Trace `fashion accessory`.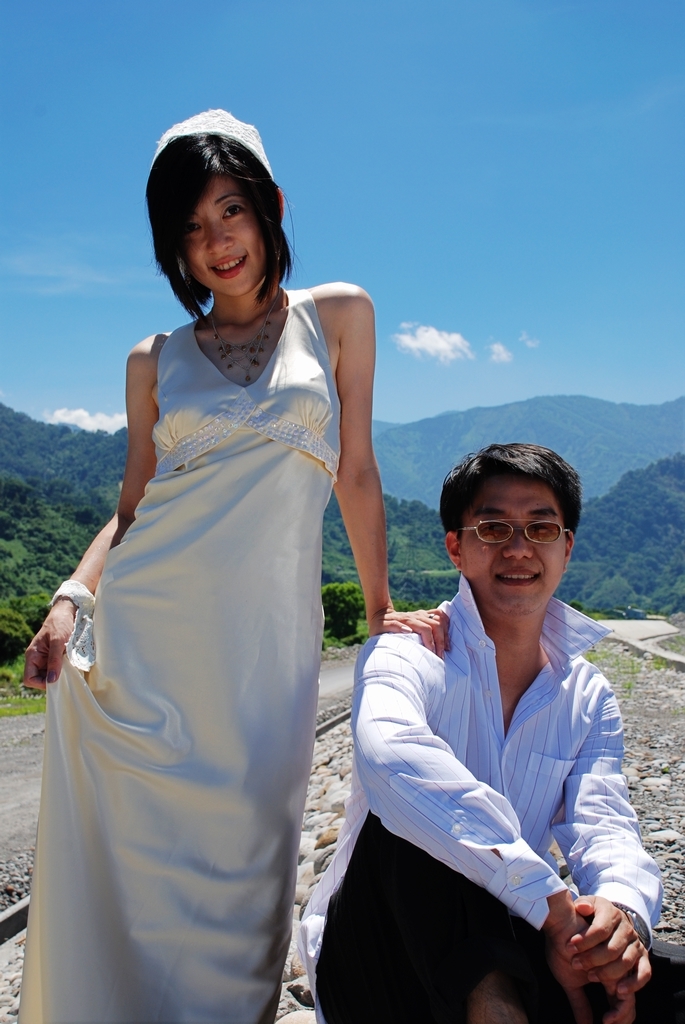
Traced to rect(49, 579, 92, 673).
